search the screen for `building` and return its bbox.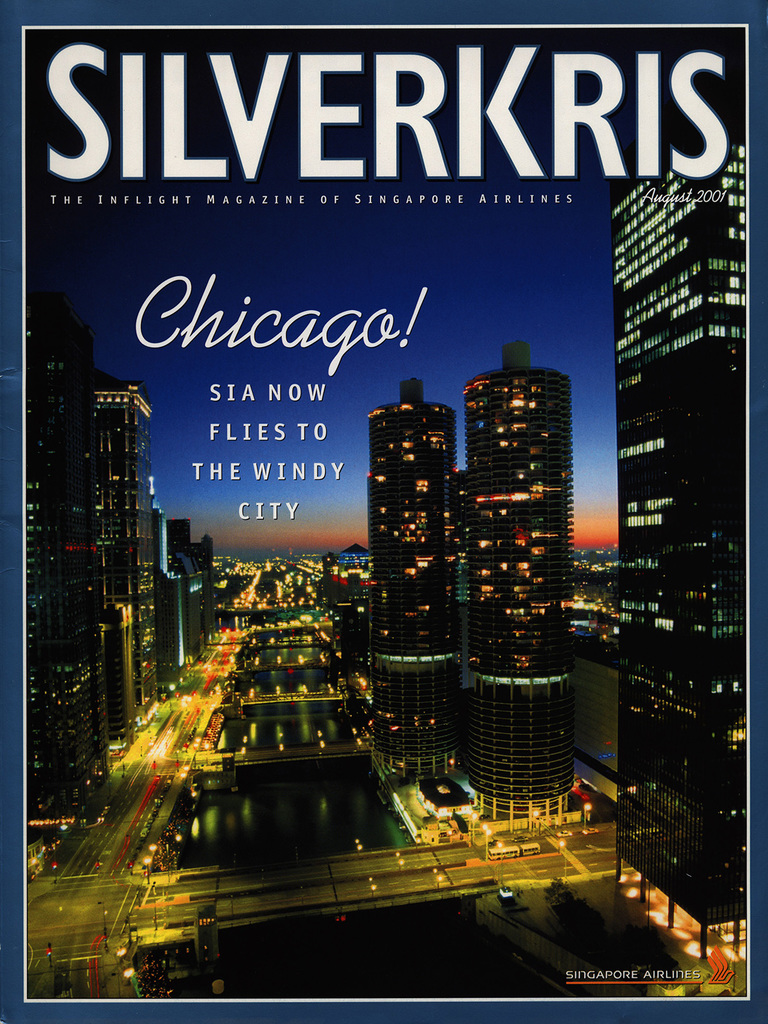
Found: select_region(320, 542, 367, 602).
